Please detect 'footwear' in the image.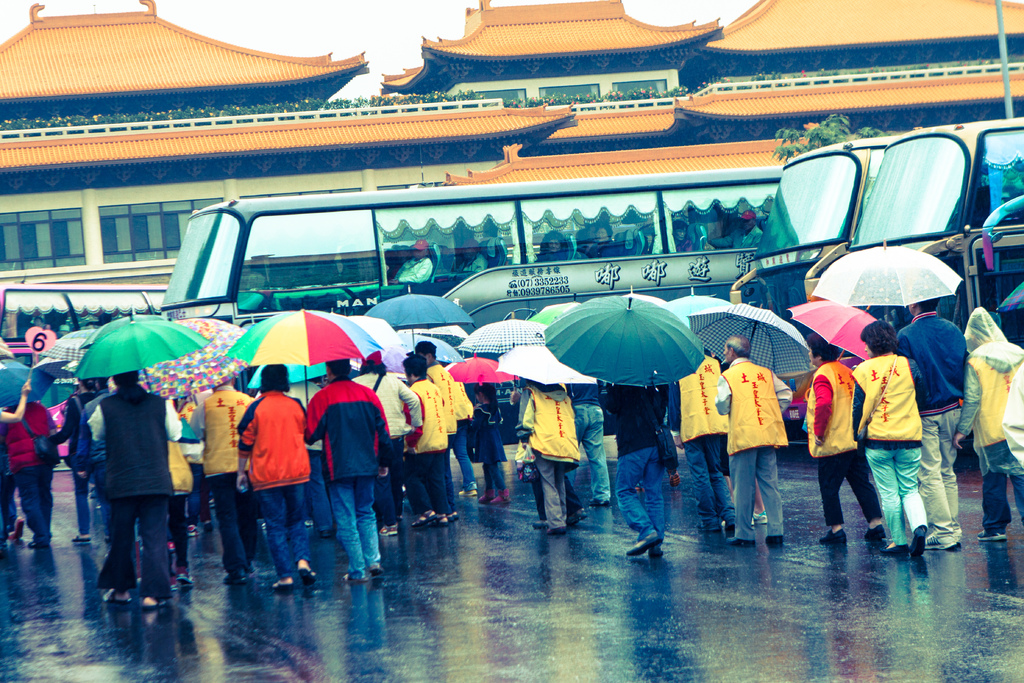
x1=824, y1=527, x2=847, y2=543.
